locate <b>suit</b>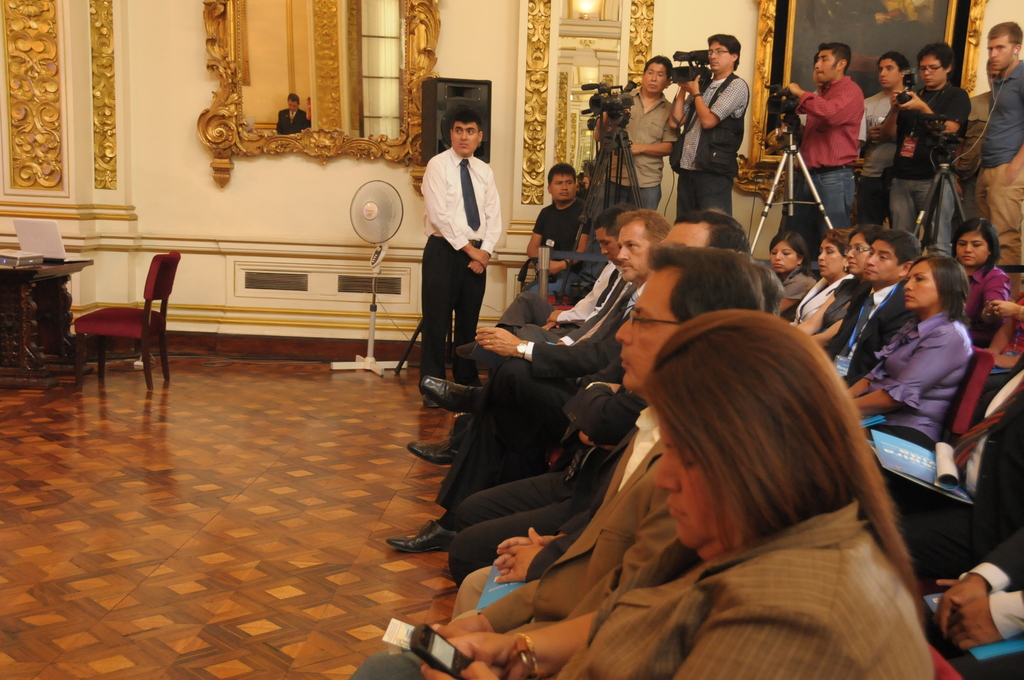
886,354,1023,573
